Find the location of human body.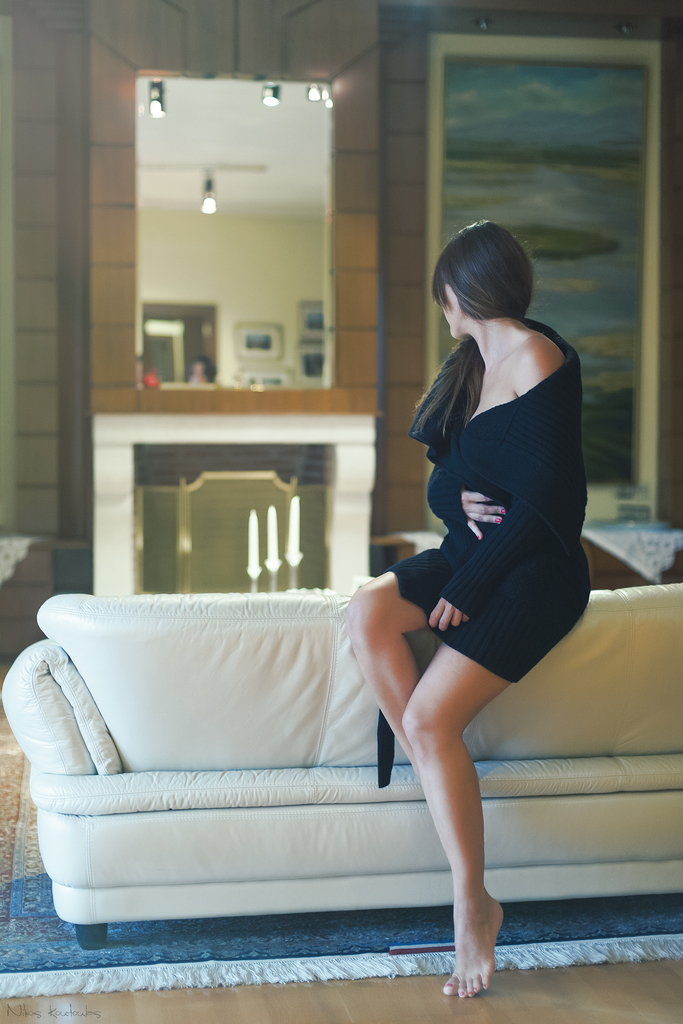
Location: BBox(347, 218, 591, 993).
